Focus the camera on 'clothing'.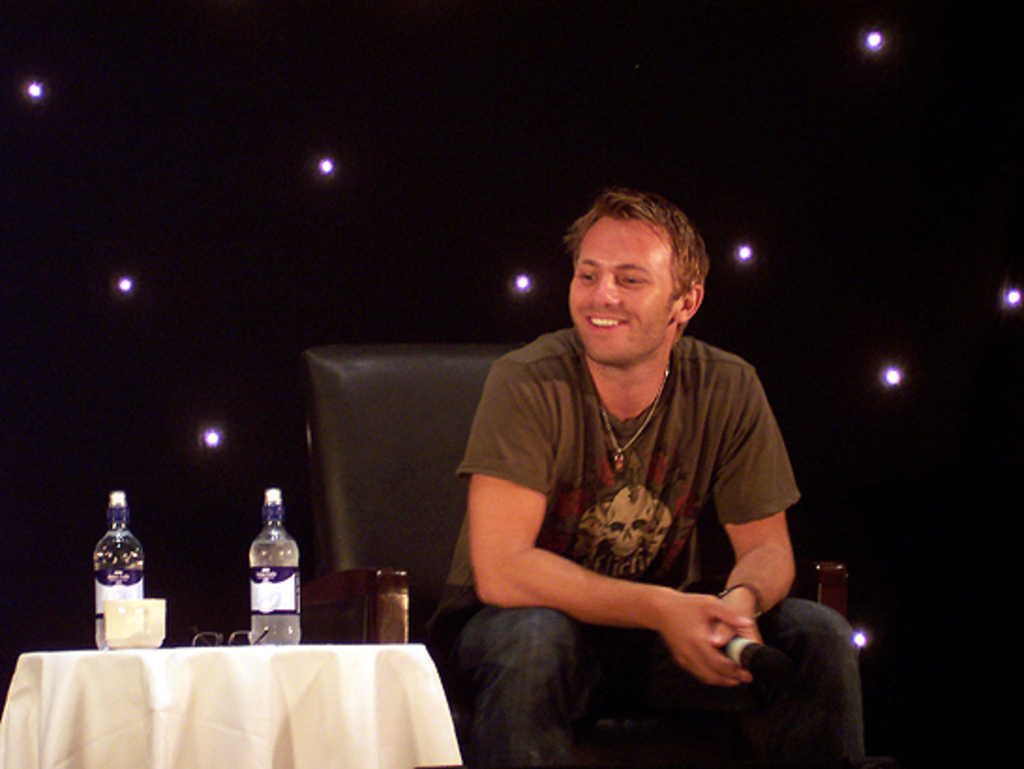
Focus region: (0,645,461,767).
